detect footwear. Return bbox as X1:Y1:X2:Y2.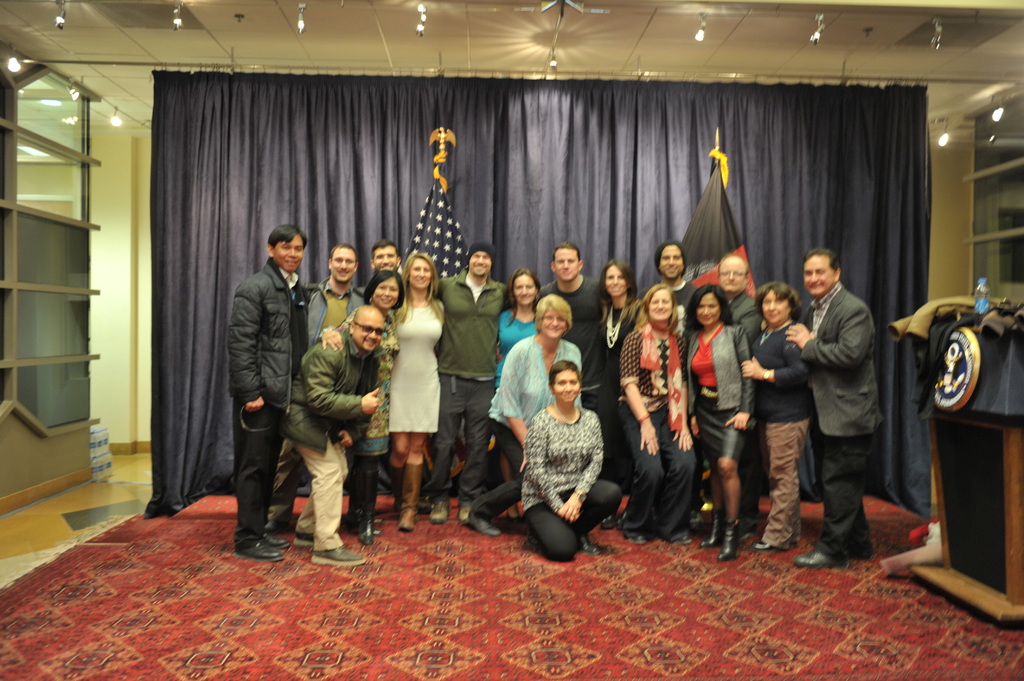
465:509:498:536.
